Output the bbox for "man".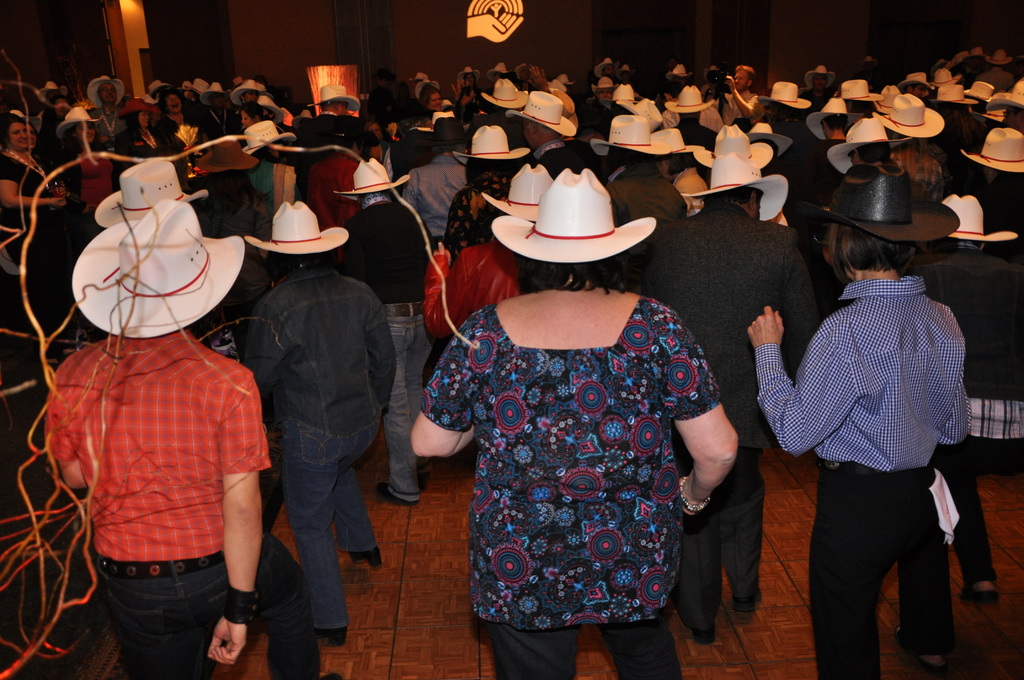
x1=402 y1=113 x2=477 y2=251.
